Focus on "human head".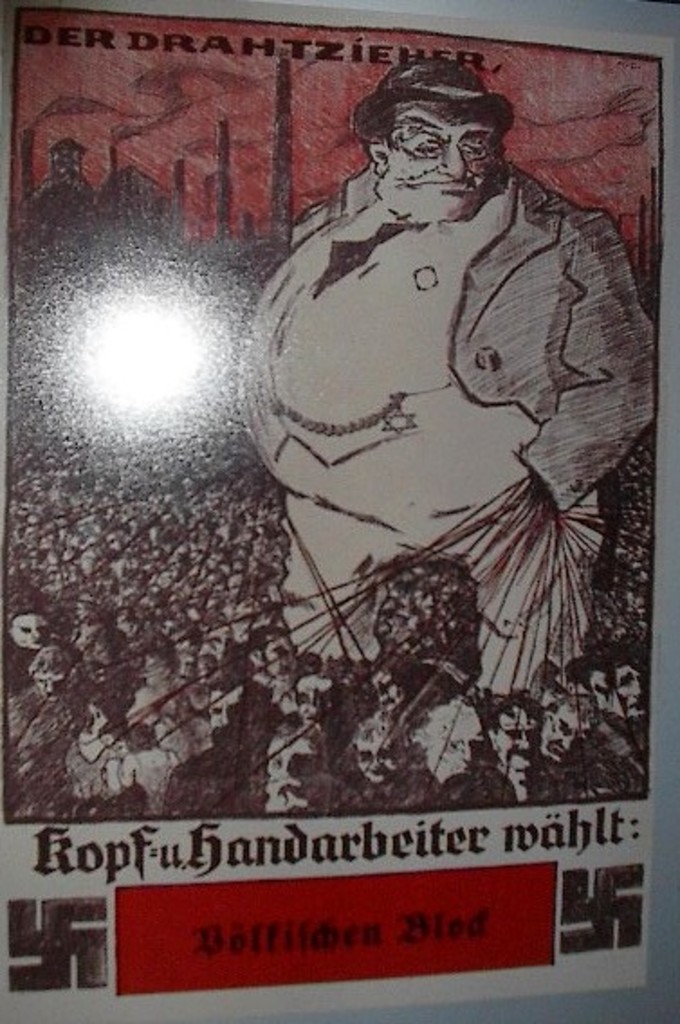
Focused at region(350, 67, 528, 206).
